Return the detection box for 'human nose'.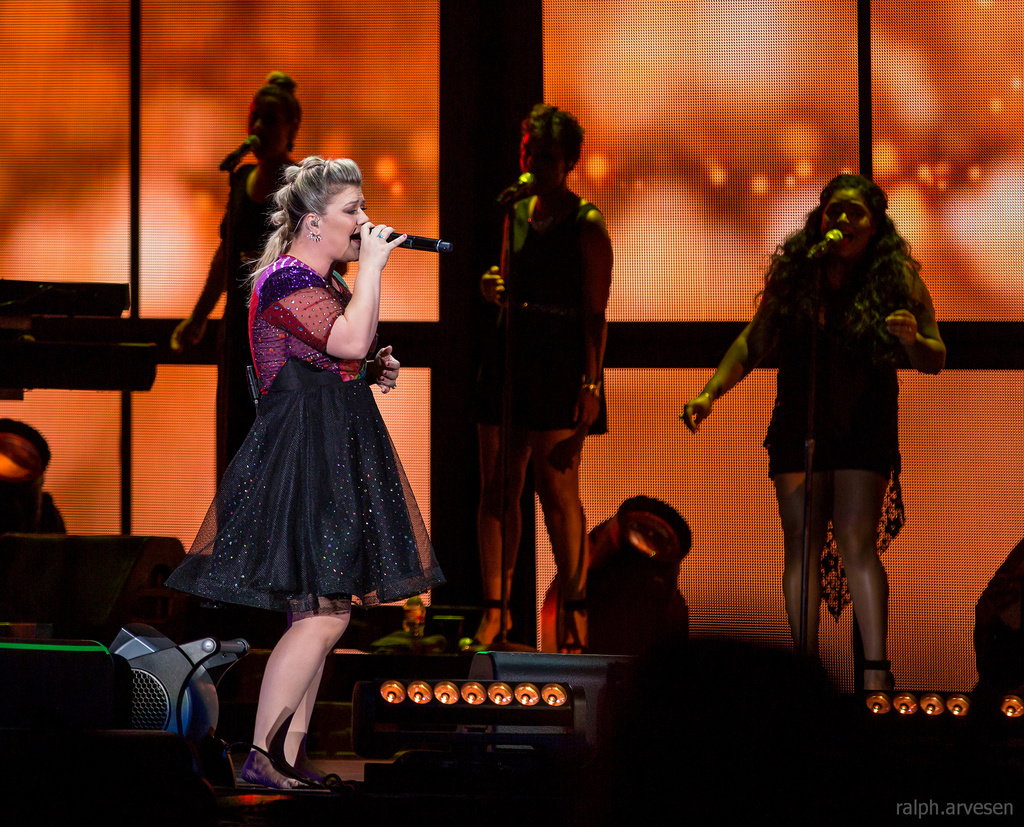
{"x1": 356, "y1": 207, "x2": 371, "y2": 224}.
